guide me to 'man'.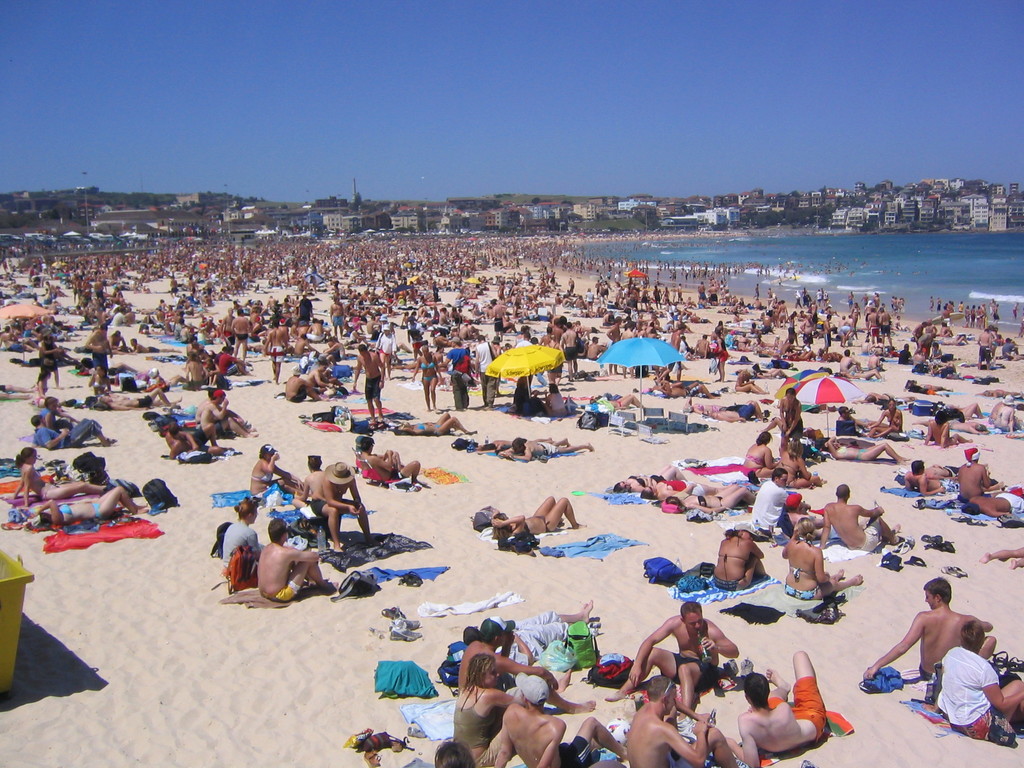
Guidance: 899 460 947 497.
